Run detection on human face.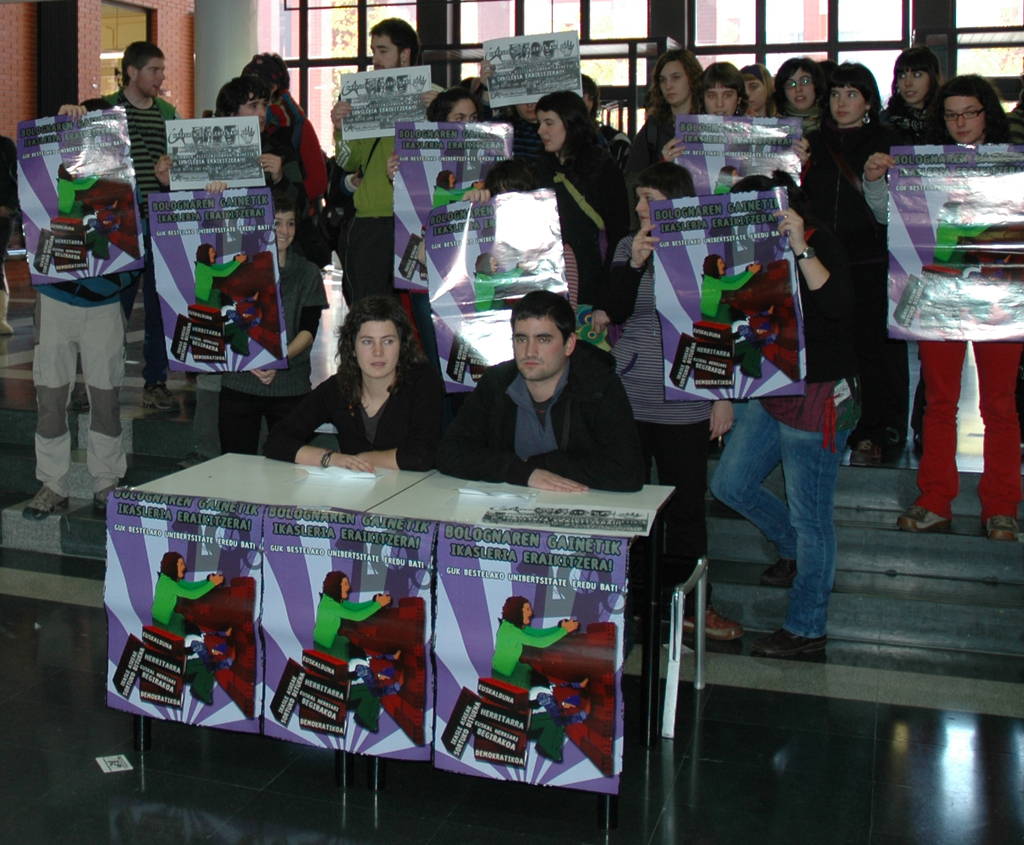
Result: 783 69 814 116.
